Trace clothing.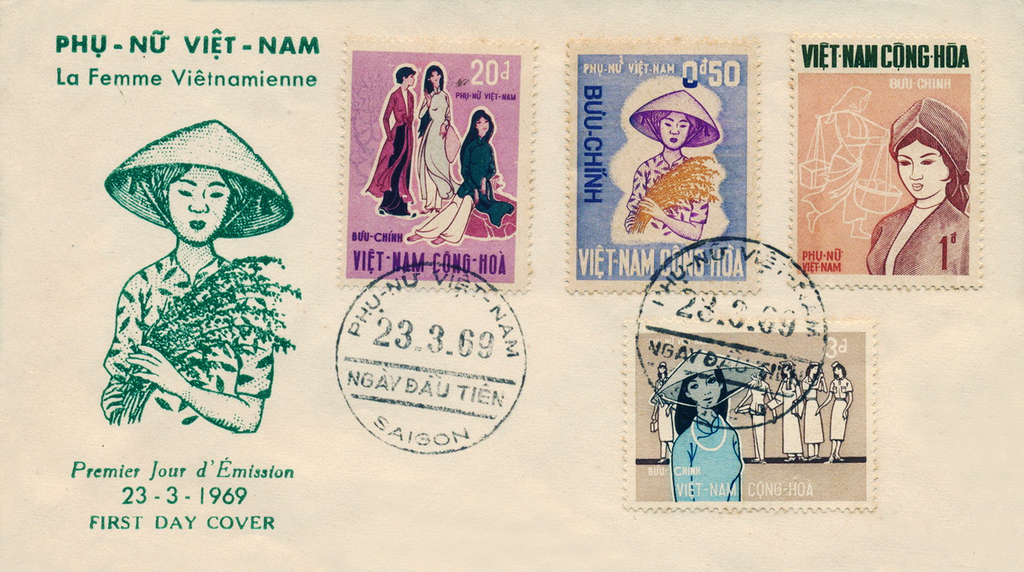
Traced to left=671, top=374, right=754, bottom=491.
